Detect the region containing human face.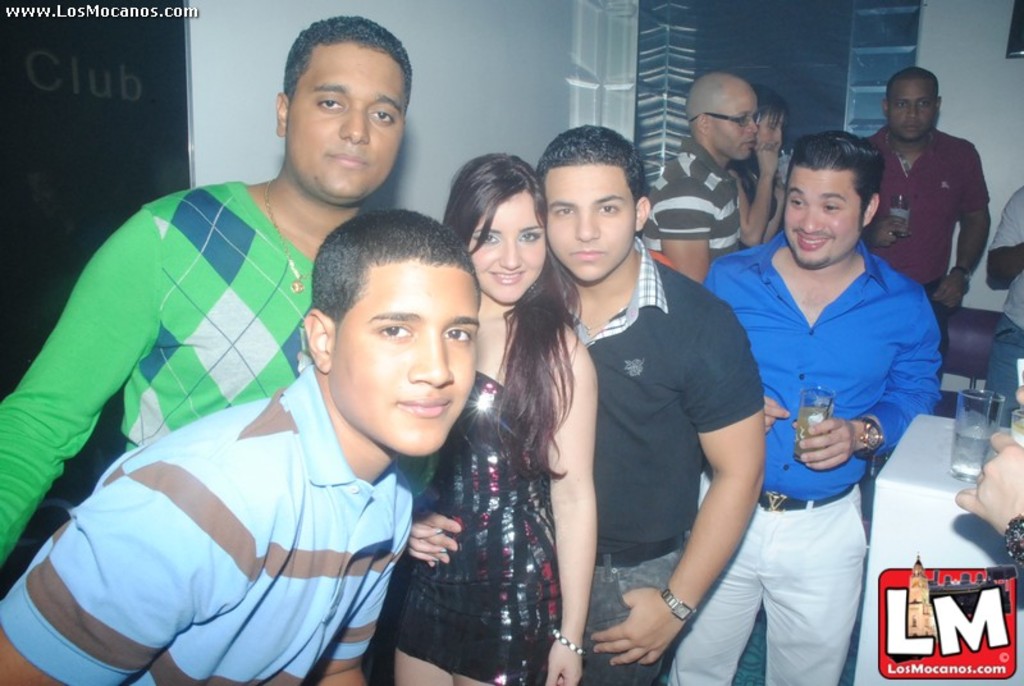
BBox(547, 160, 644, 282).
